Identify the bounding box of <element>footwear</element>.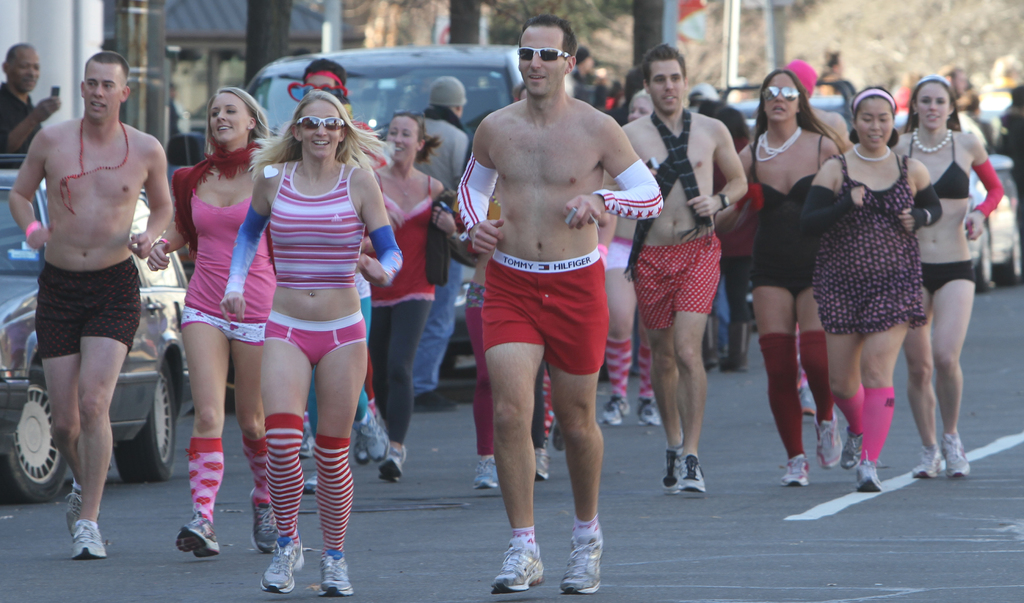
{"x1": 552, "y1": 417, "x2": 560, "y2": 451}.
